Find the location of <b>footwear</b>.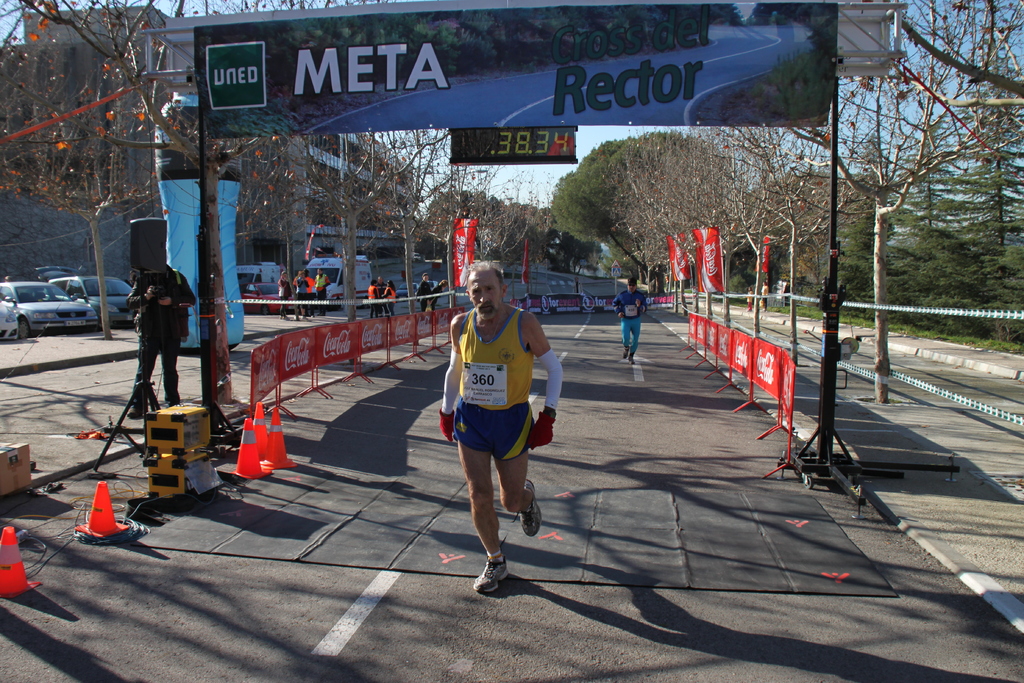
Location: rect(284, 315, 290, 320).
